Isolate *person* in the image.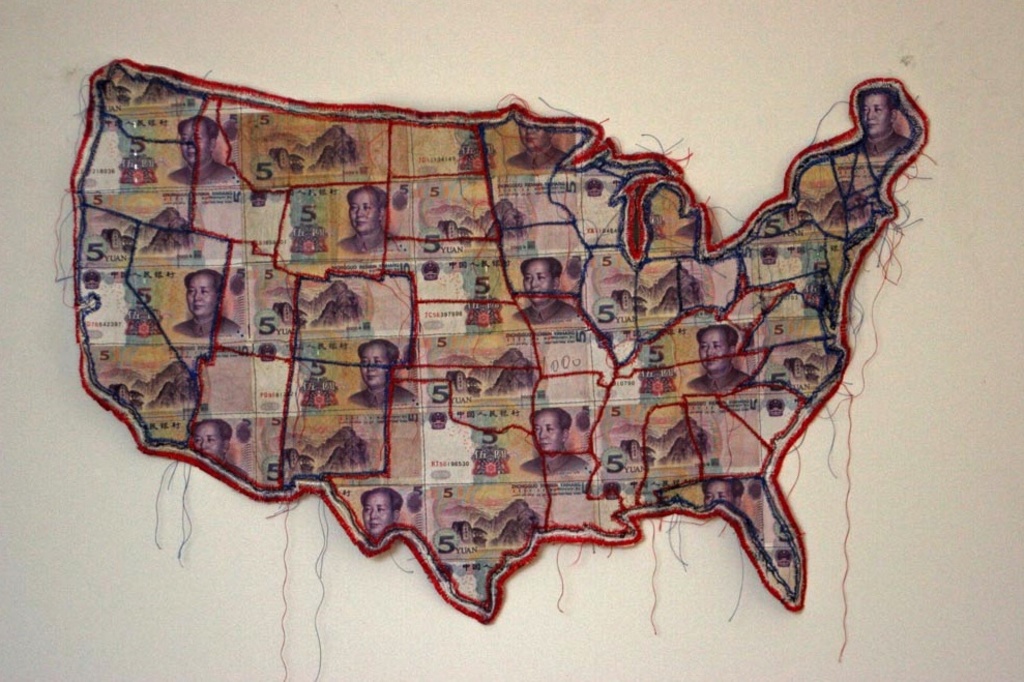
Isolated region: locate(523, 410, 594, 480).
